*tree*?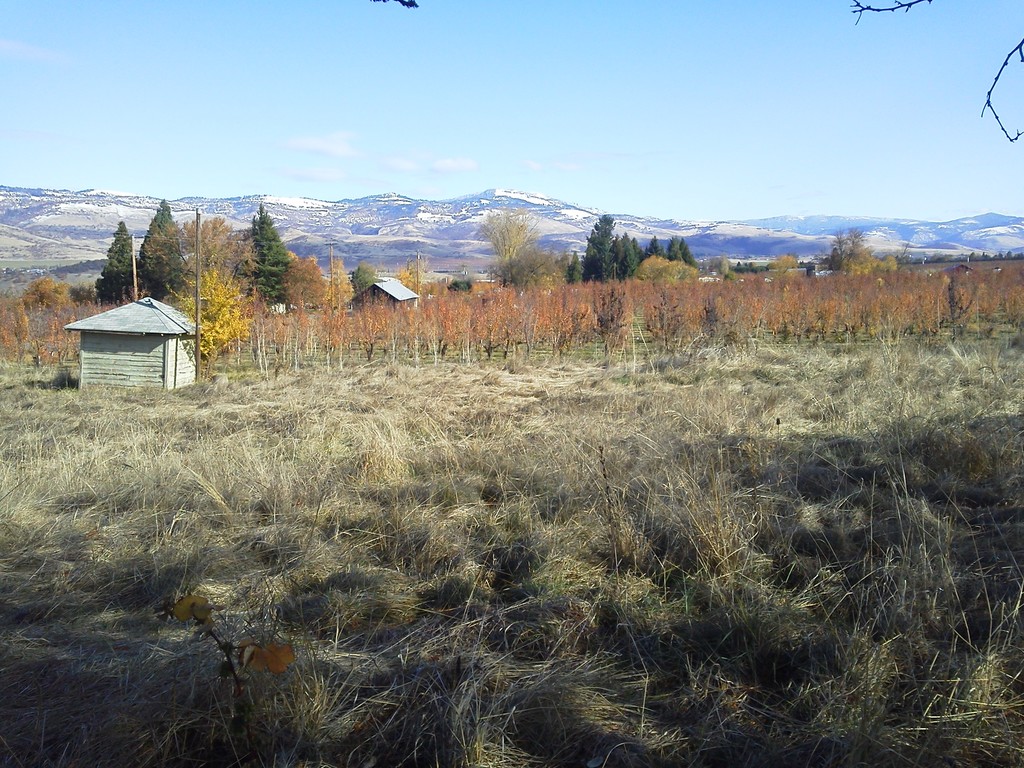
l=559, t=248, r=582, b=288
